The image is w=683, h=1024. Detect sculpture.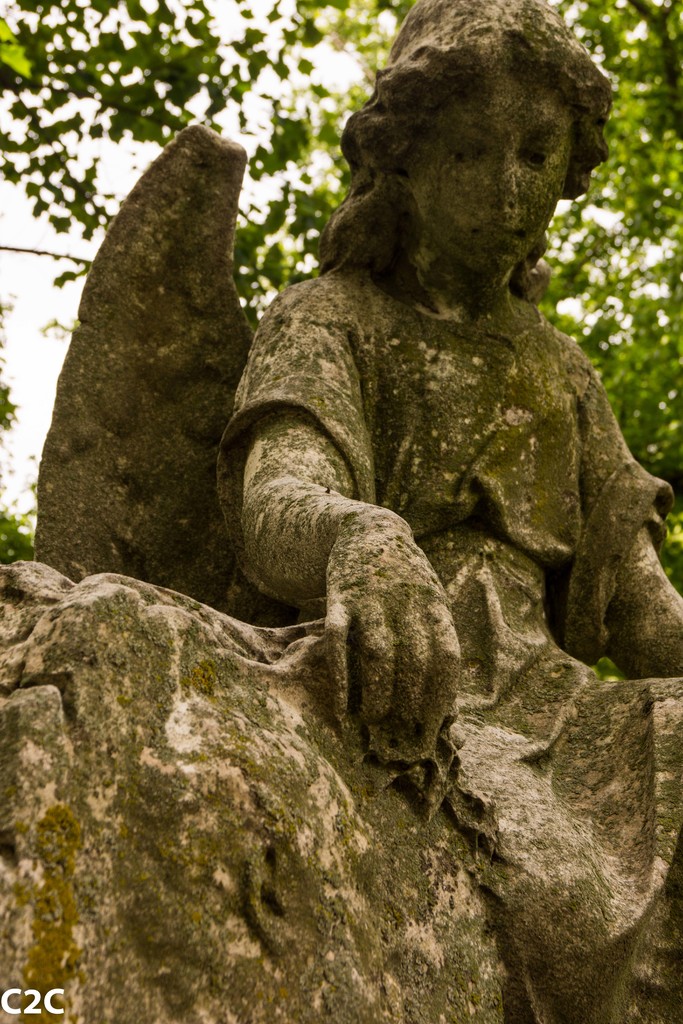
Detection: [165,38,658,848].
